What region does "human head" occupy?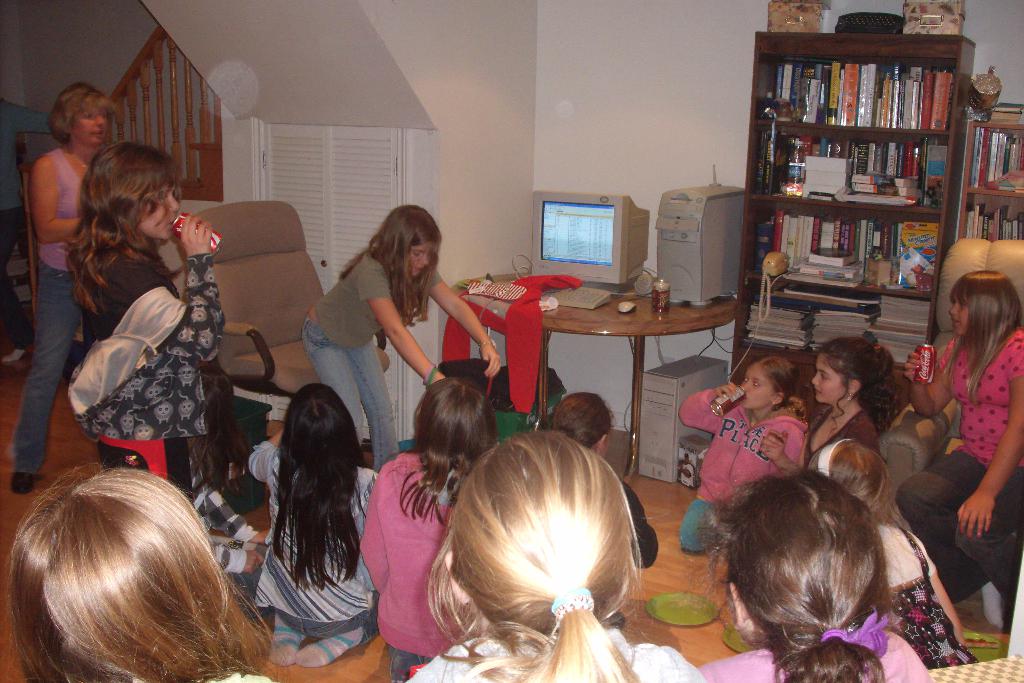
[x1=285, y1=383, x2=357, y2=469].
